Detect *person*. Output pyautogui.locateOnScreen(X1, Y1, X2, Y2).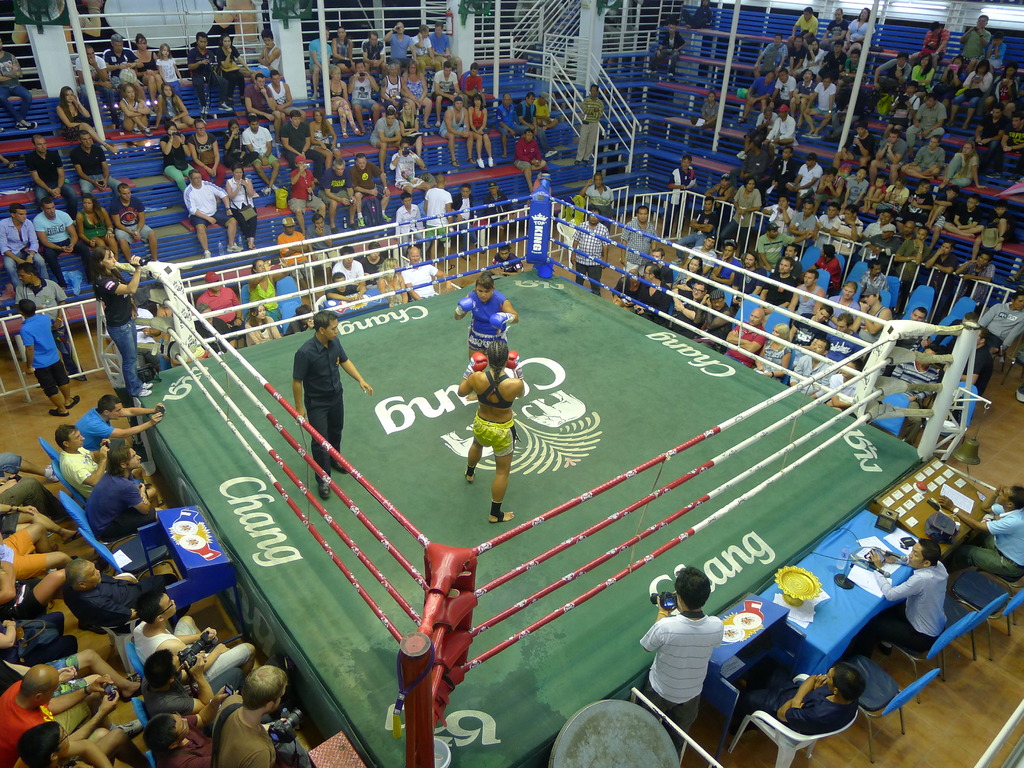
pyautogui.locateOnScreen(207, 33, 250, 89).
